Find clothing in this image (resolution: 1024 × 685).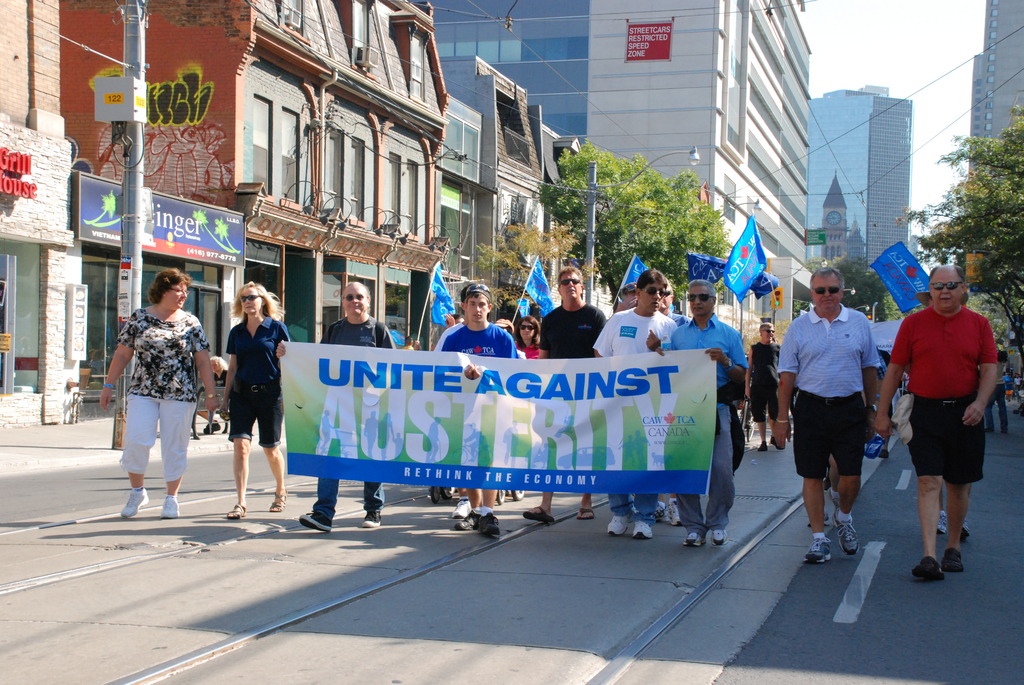
x1=120, y1=310, x2=206, y2=485.
